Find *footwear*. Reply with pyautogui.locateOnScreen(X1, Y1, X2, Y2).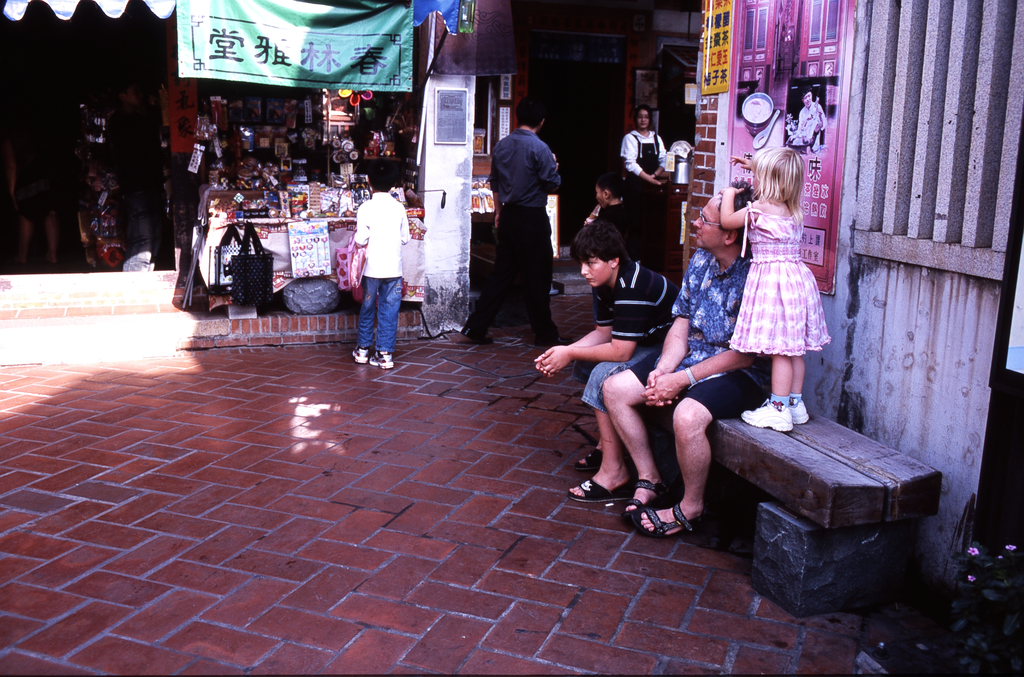
pyautogui.locateOnScreen(621, 482, 665, 514).
